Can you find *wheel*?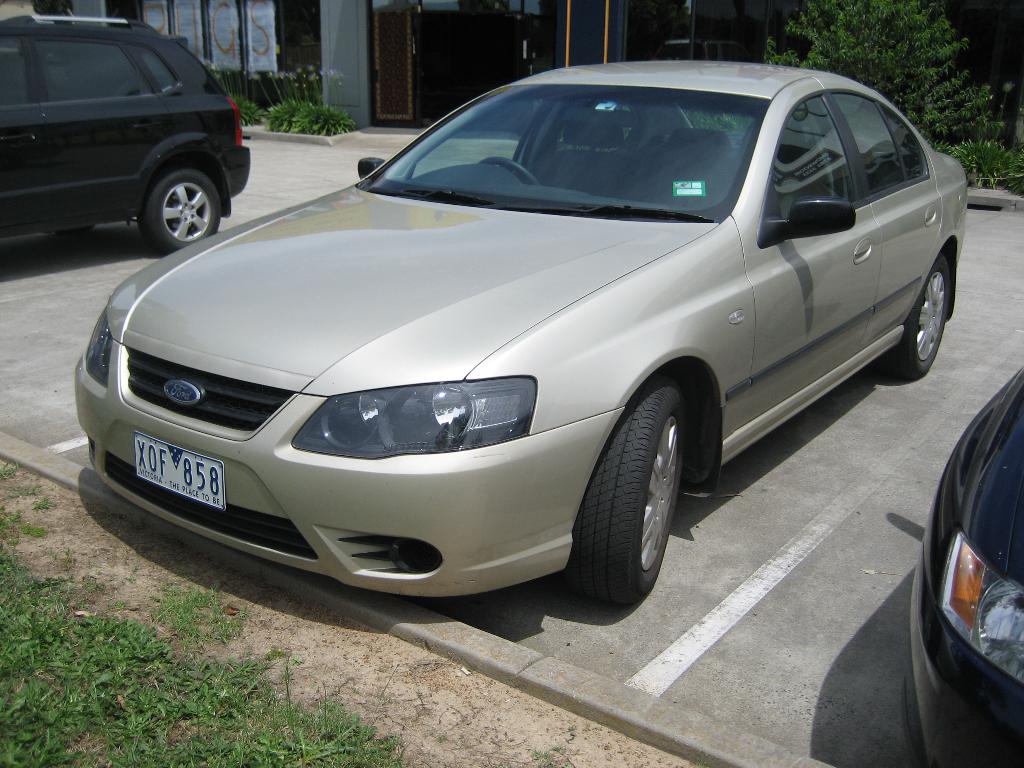
Yes, bounding box: 52 223 95 231.
